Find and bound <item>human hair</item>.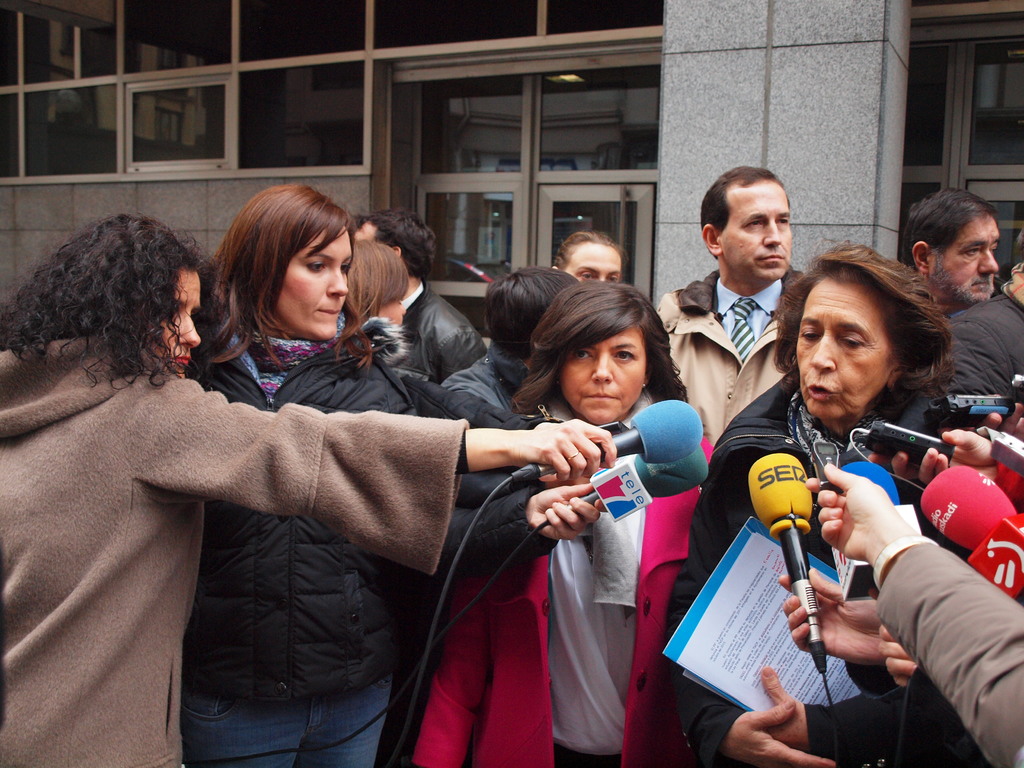
Bound: box=[365, 205, 431, 278].
